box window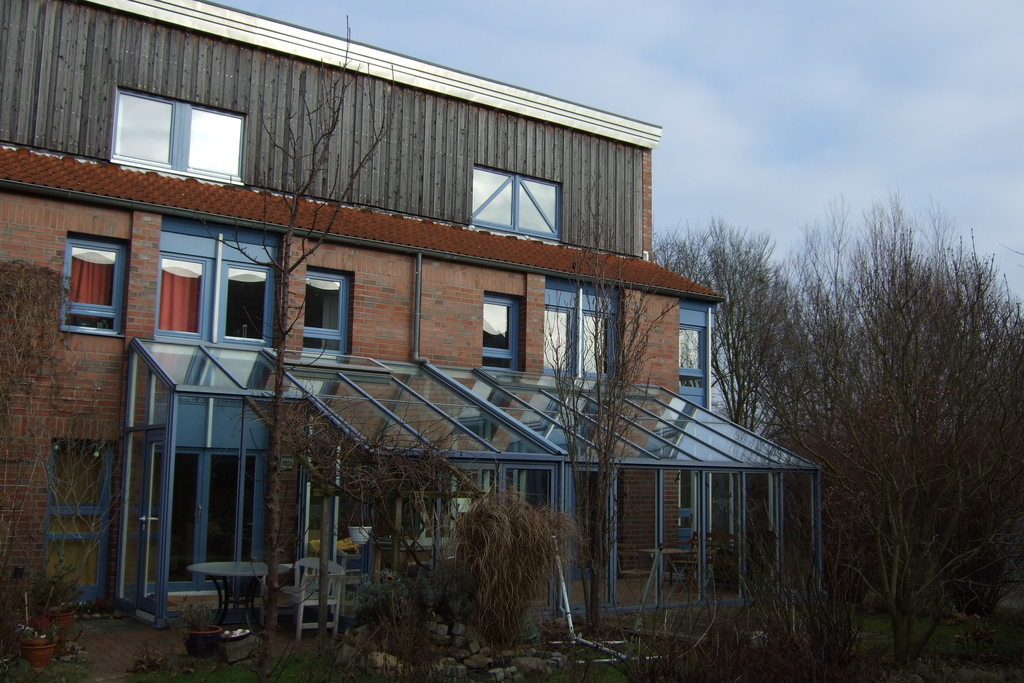
x1=109 y1=71 x2=253 y2=175
